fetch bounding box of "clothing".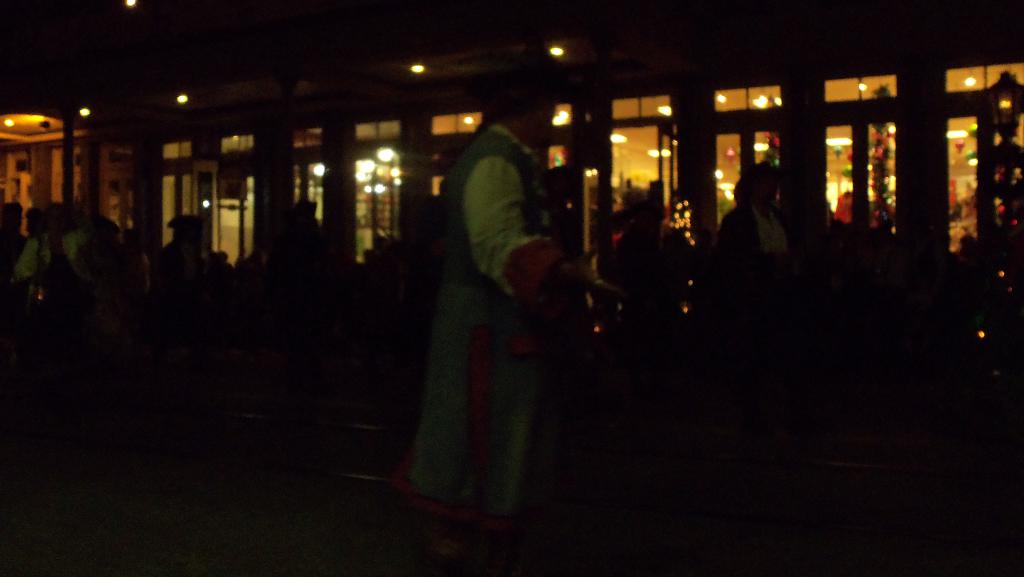
Bbox: (x1=610, y1=229, x2=687, y2=305).
